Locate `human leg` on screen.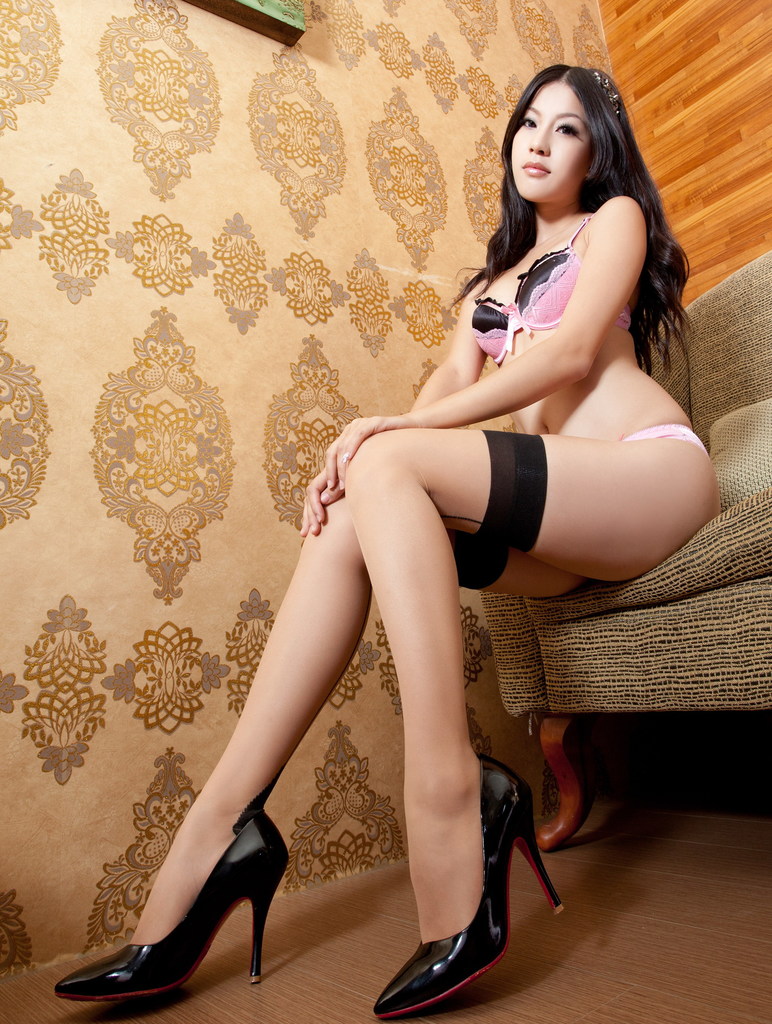
On screen at (x1=51, y1=502, x2=583, y2=1009).
